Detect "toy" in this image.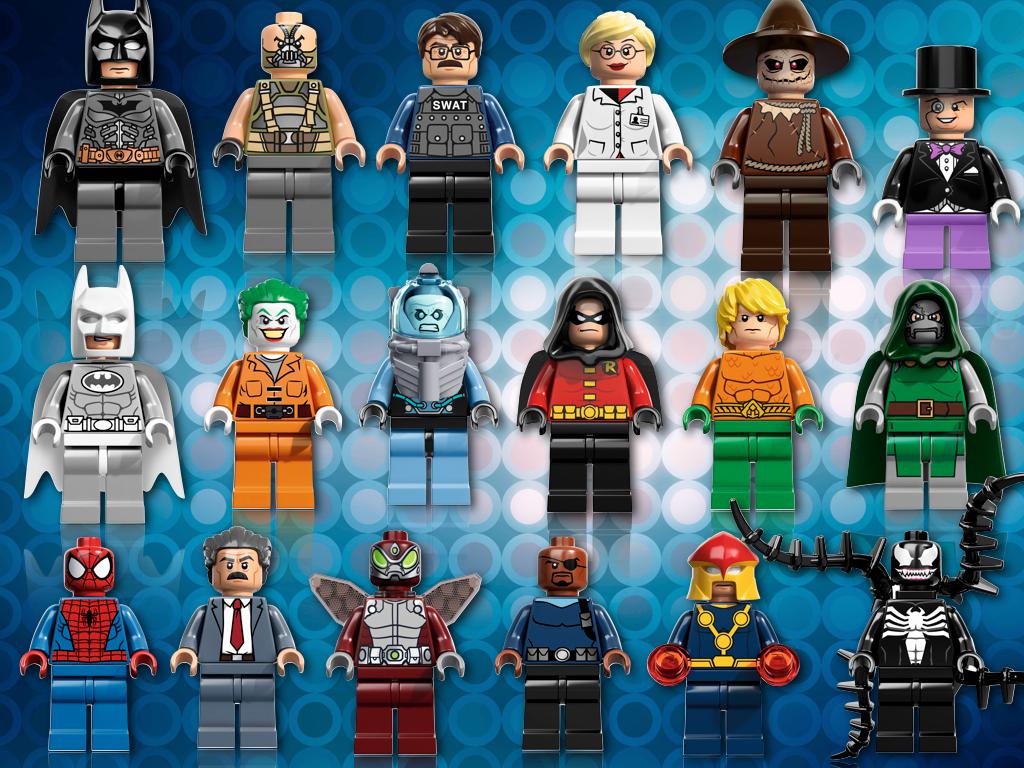
Detection: [left=326, top=524, right=486, bottom=758].
